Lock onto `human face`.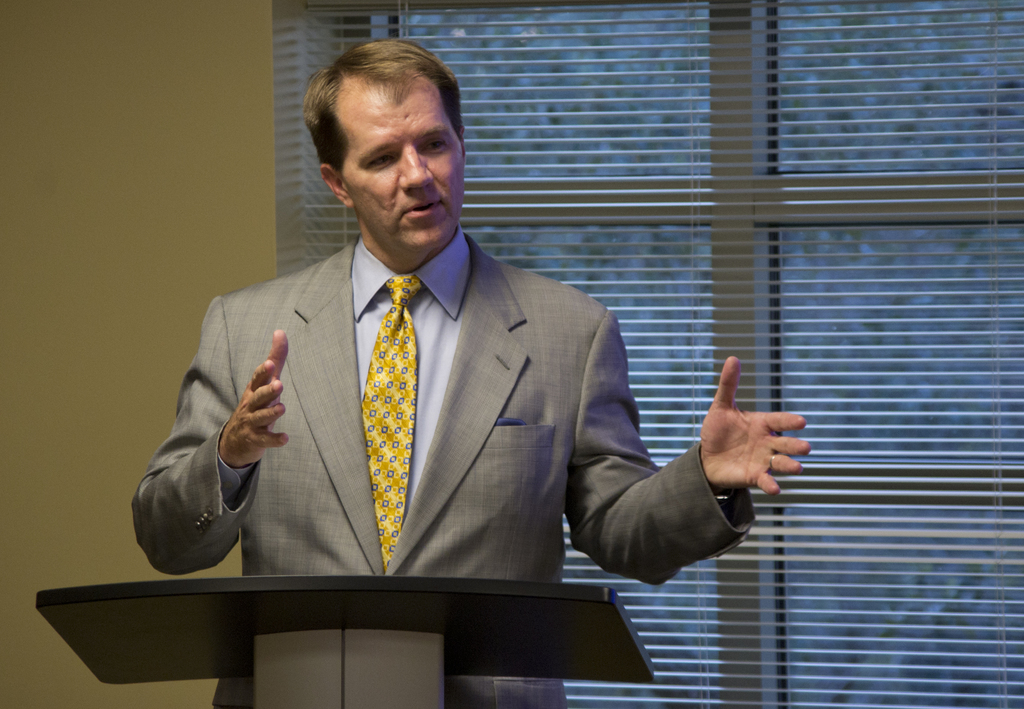
Locked: {"left": 338, "top": 86, "right": 461, "bottom": 247}.
